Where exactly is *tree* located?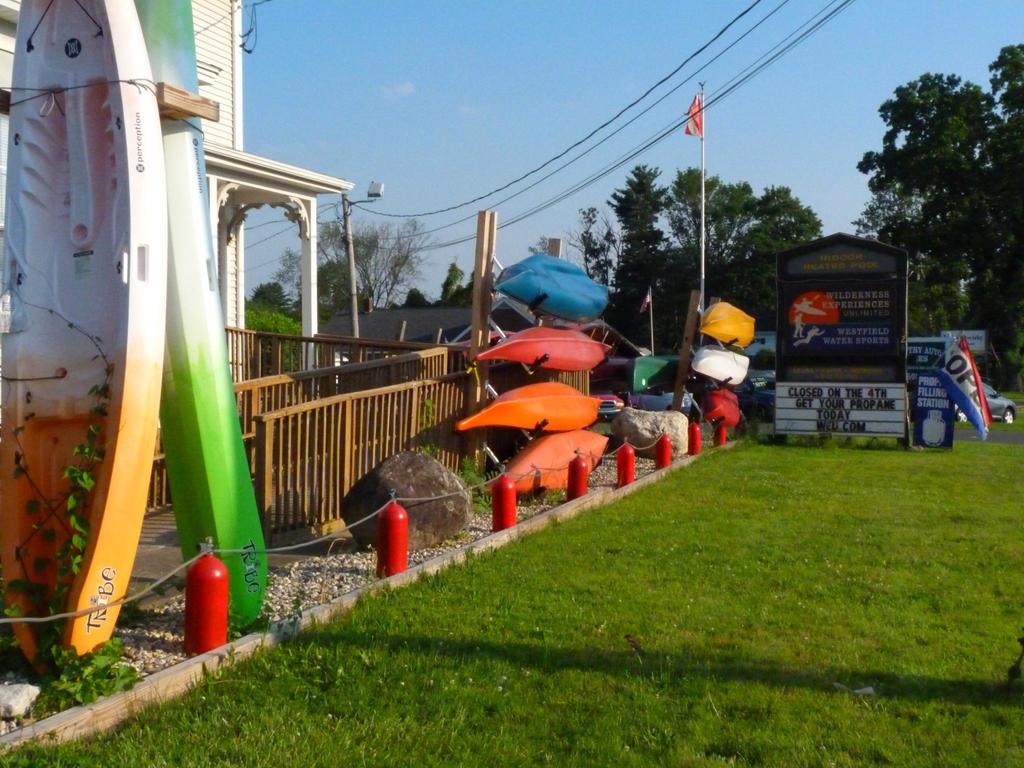
Its bounding box is 404/288/429/304.
